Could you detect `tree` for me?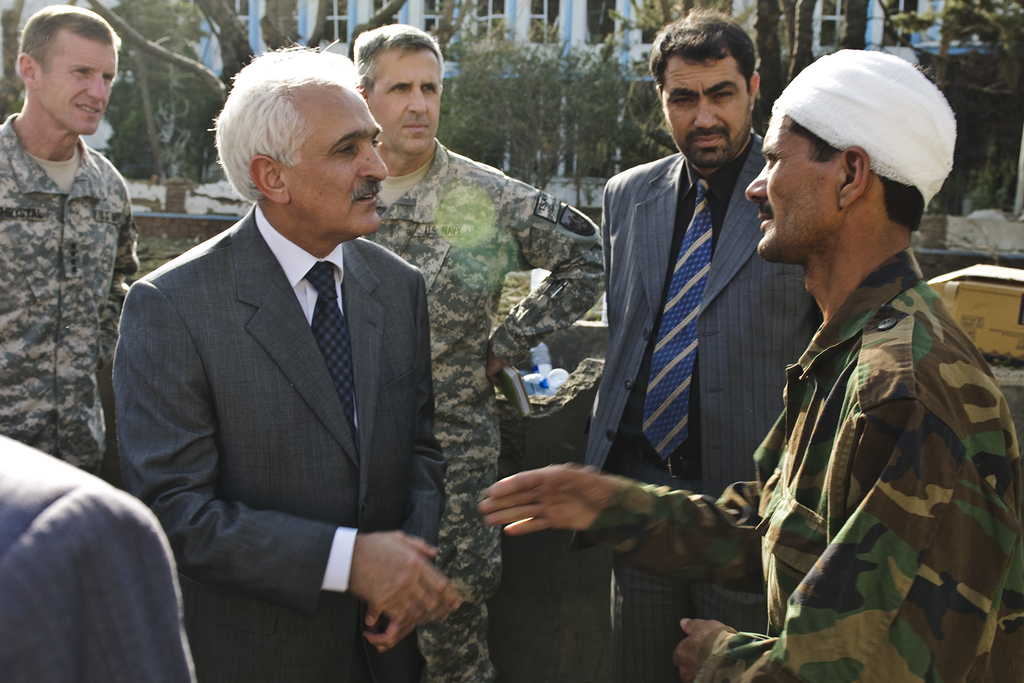
Detection result: left=627, top=0, right=895, bottom=113.
